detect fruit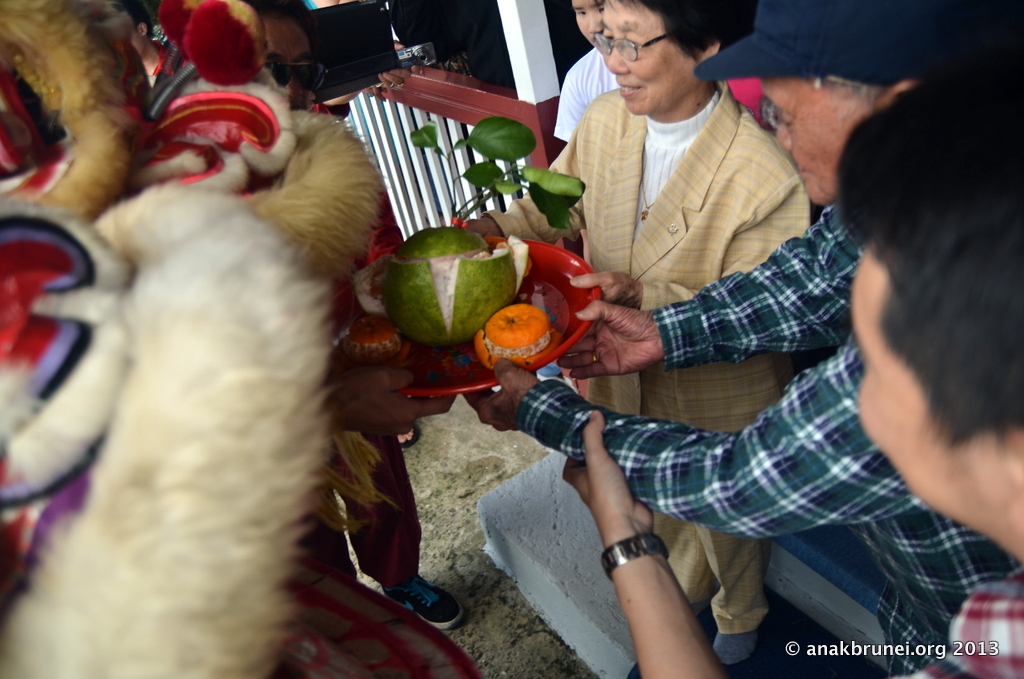
l=370, t=232, r=521, b=359
